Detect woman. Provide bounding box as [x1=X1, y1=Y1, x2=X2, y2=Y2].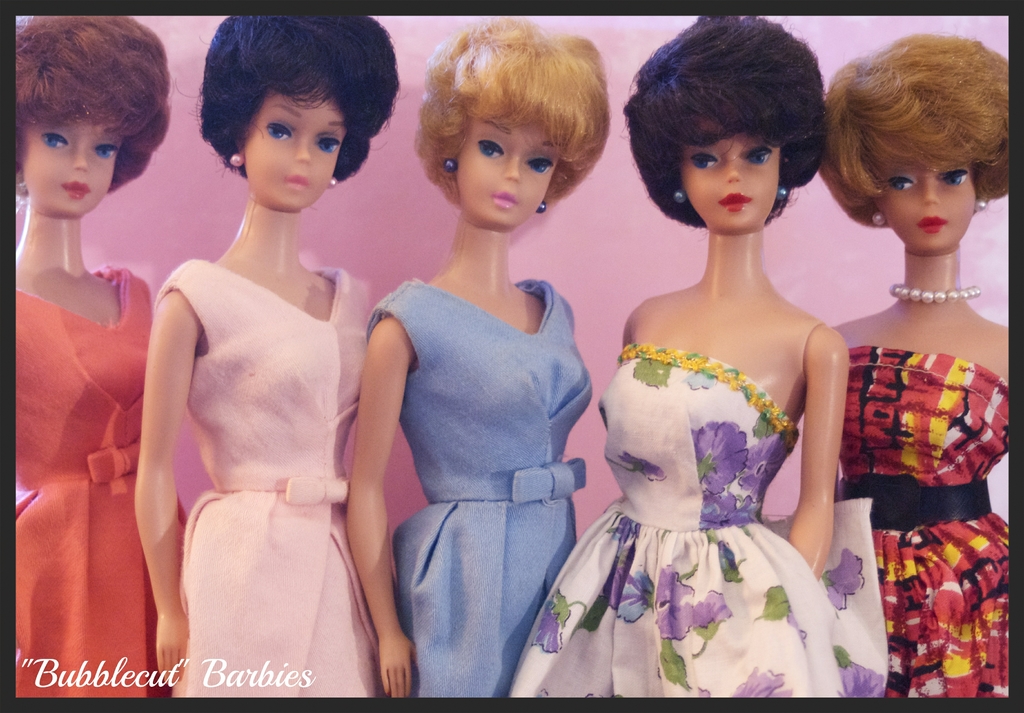
[x1=125, y1=20, x2=394, y2=705].
